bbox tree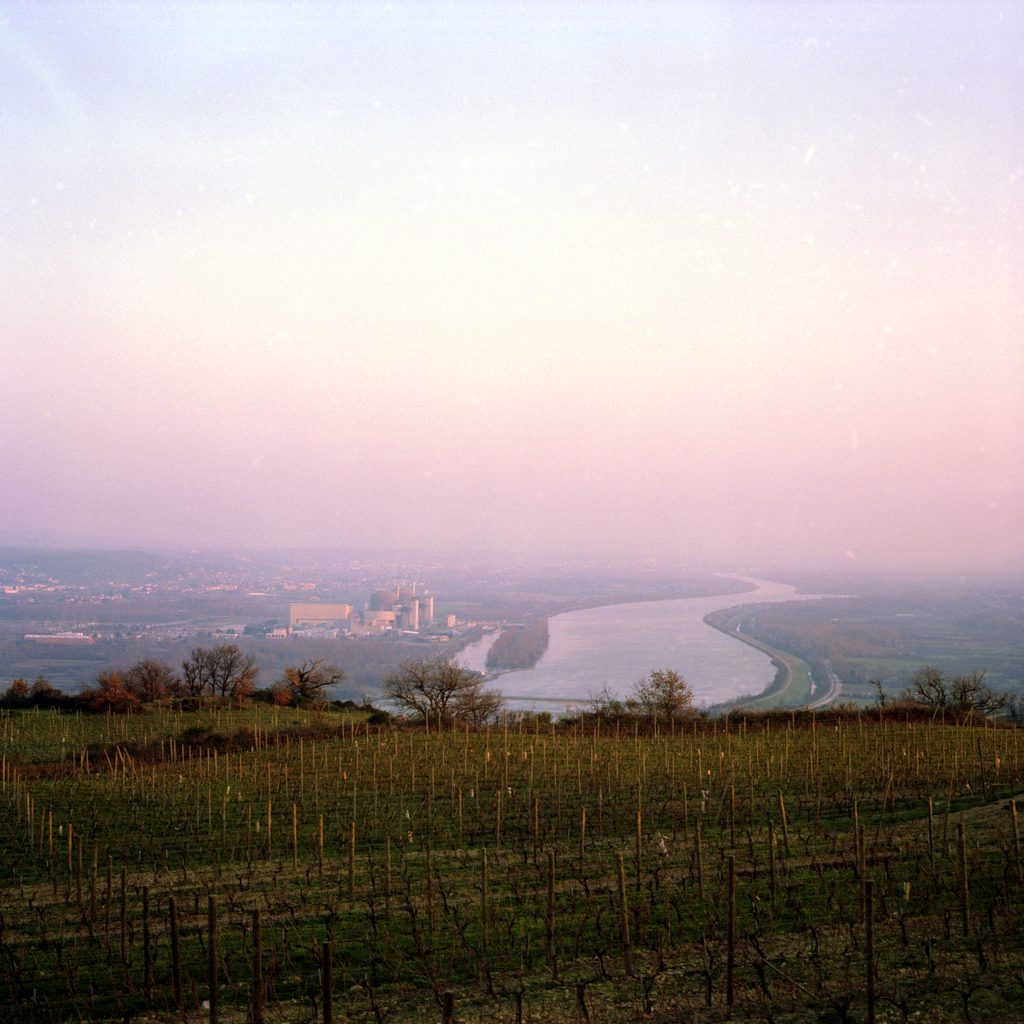
(x1=891, y1=667, x2=1019, y2=719)
